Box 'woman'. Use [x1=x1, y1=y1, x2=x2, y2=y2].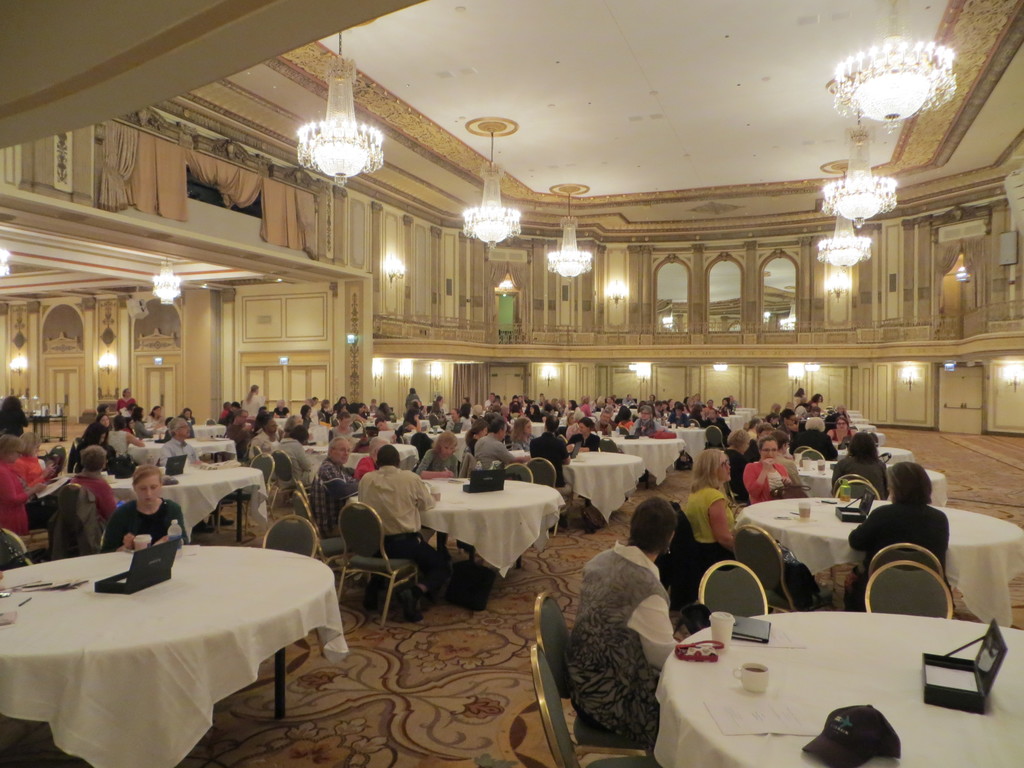
[x1=833, y1=433, x2=892, y2=497].
